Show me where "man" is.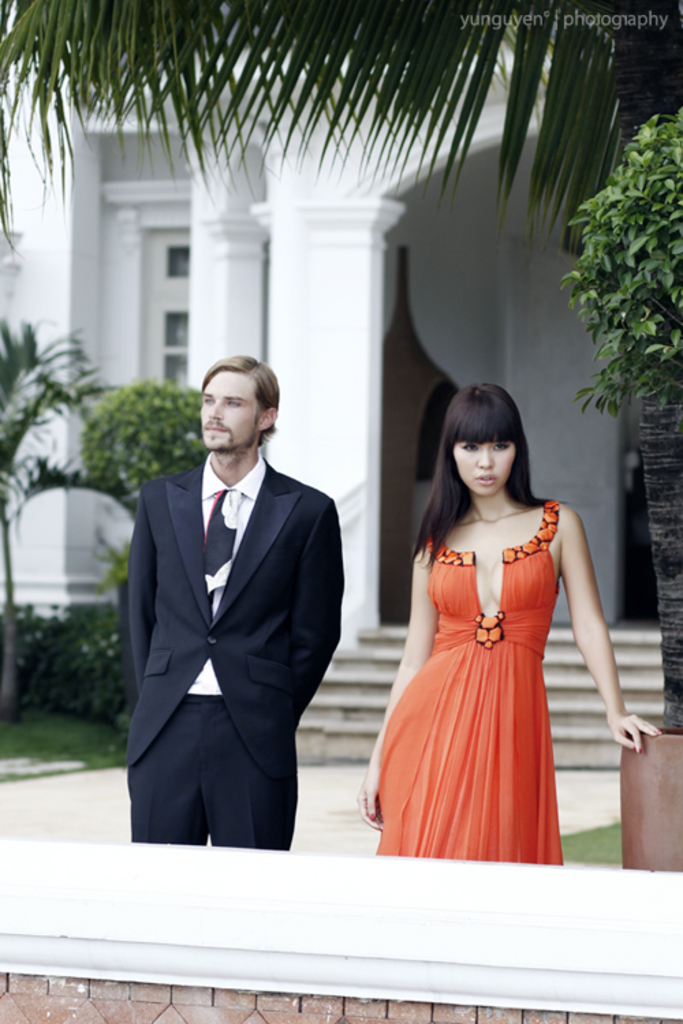
"man" is at Rect(115, 329, 354, 872).
